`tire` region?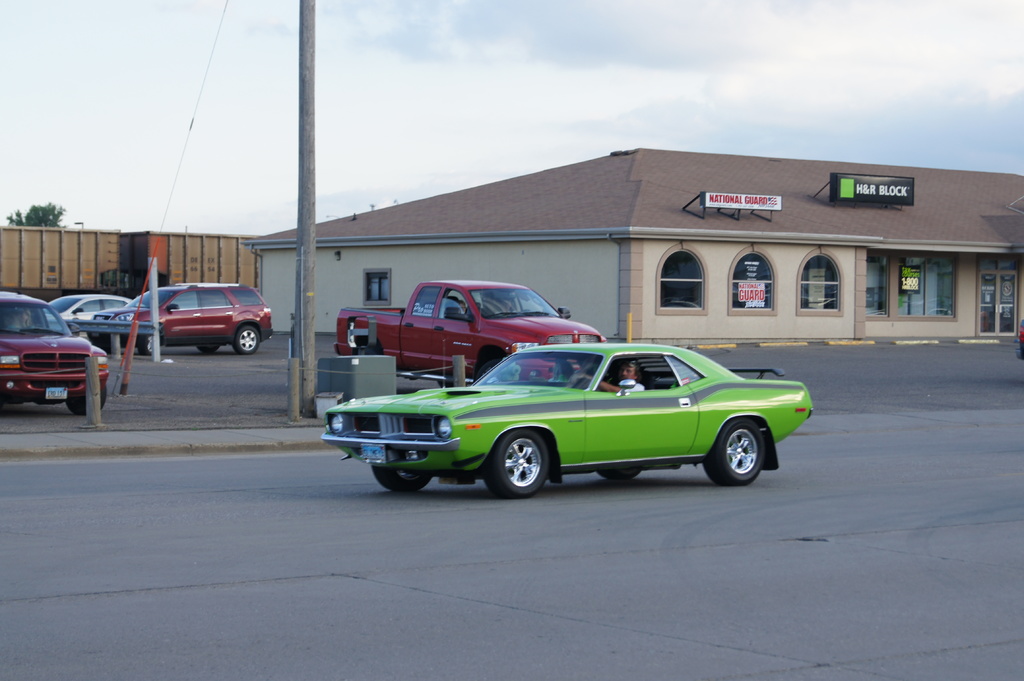
crop(195, 340, 221, 358)
